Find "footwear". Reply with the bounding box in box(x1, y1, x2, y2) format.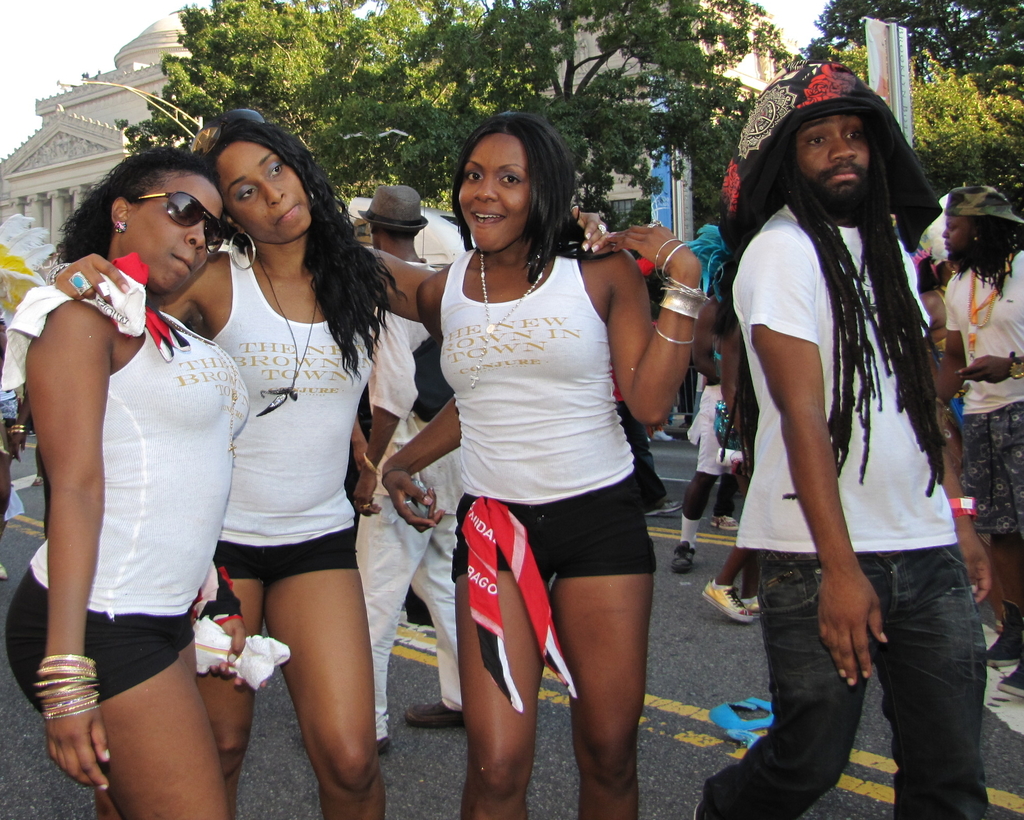
box(998, 657, 1023, 691).
